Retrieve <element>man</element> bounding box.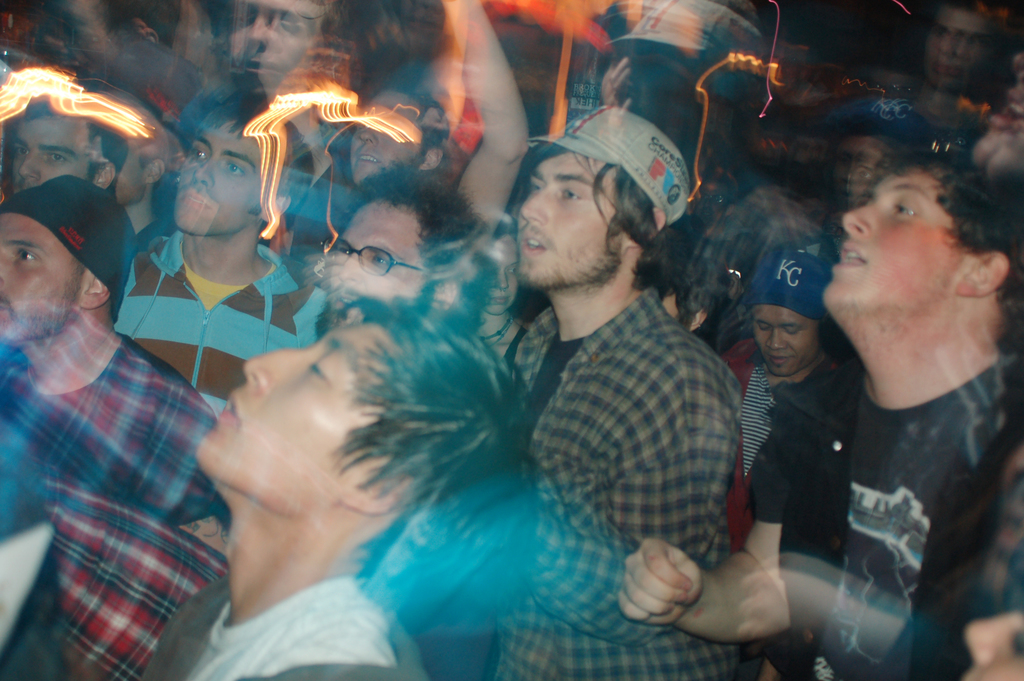
Bounding box: [x1=314, y1=164, x2=486, y2=338].
